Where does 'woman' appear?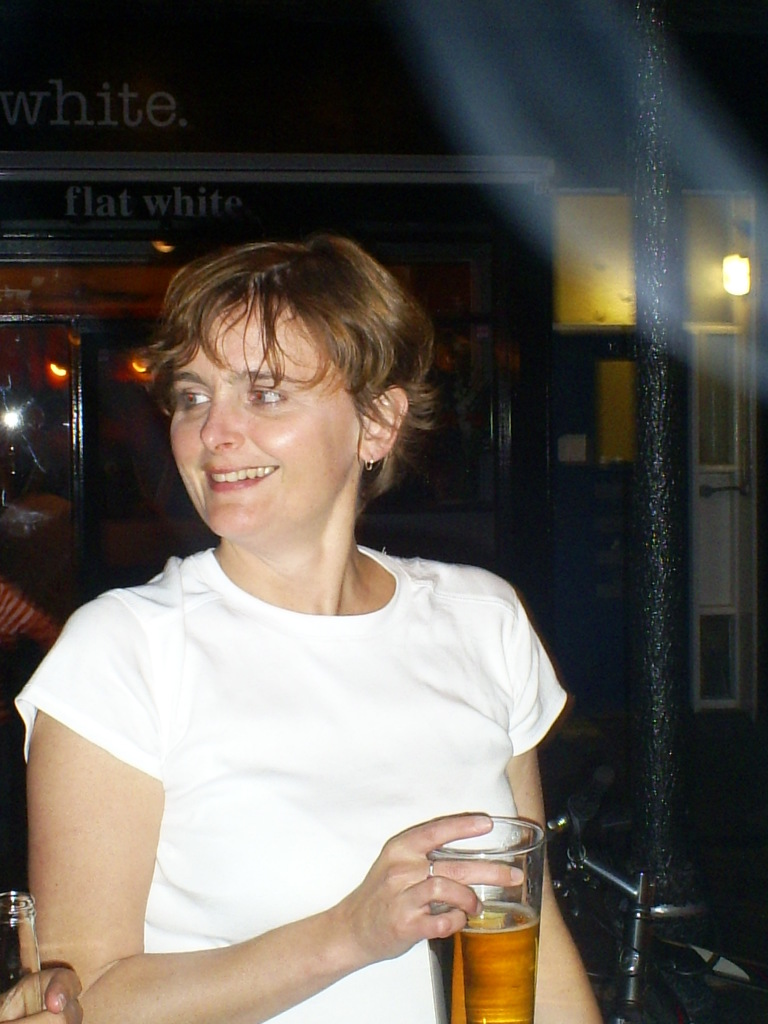
Appears at (x1=24, y1=195, x2=600, y2=1023).
